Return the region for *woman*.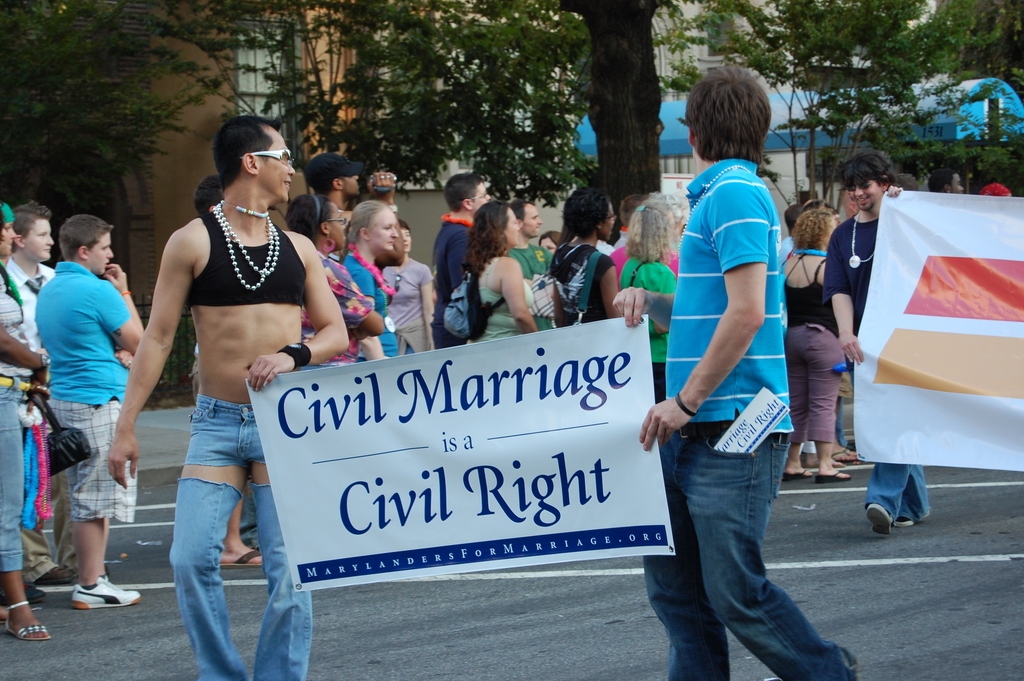
380, 218, 449, 370.
